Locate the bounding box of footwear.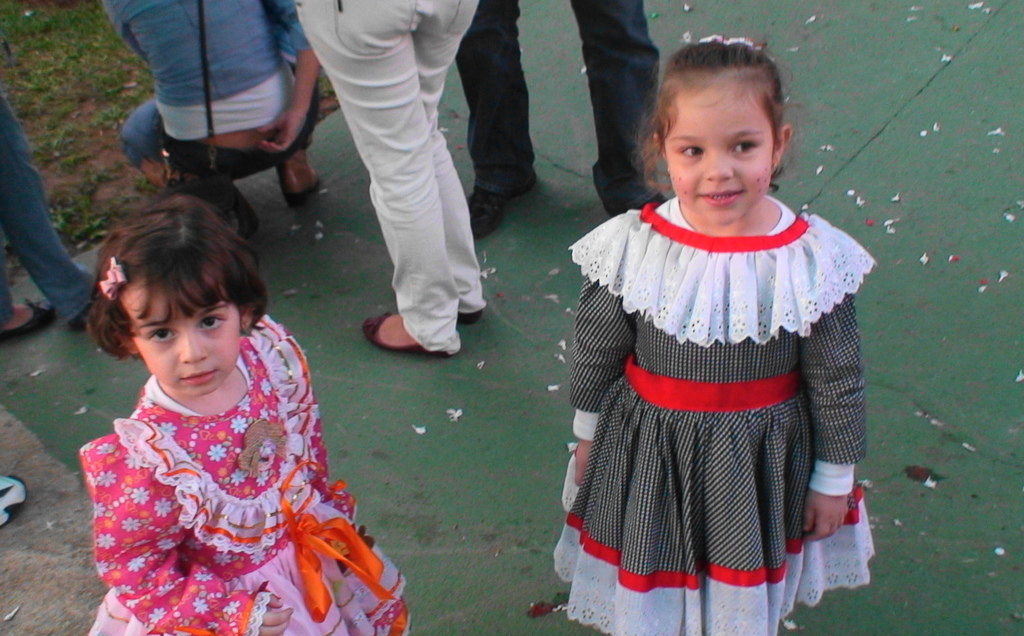
Bounding box: (left=138, top=159, right=199, bottom=192).
